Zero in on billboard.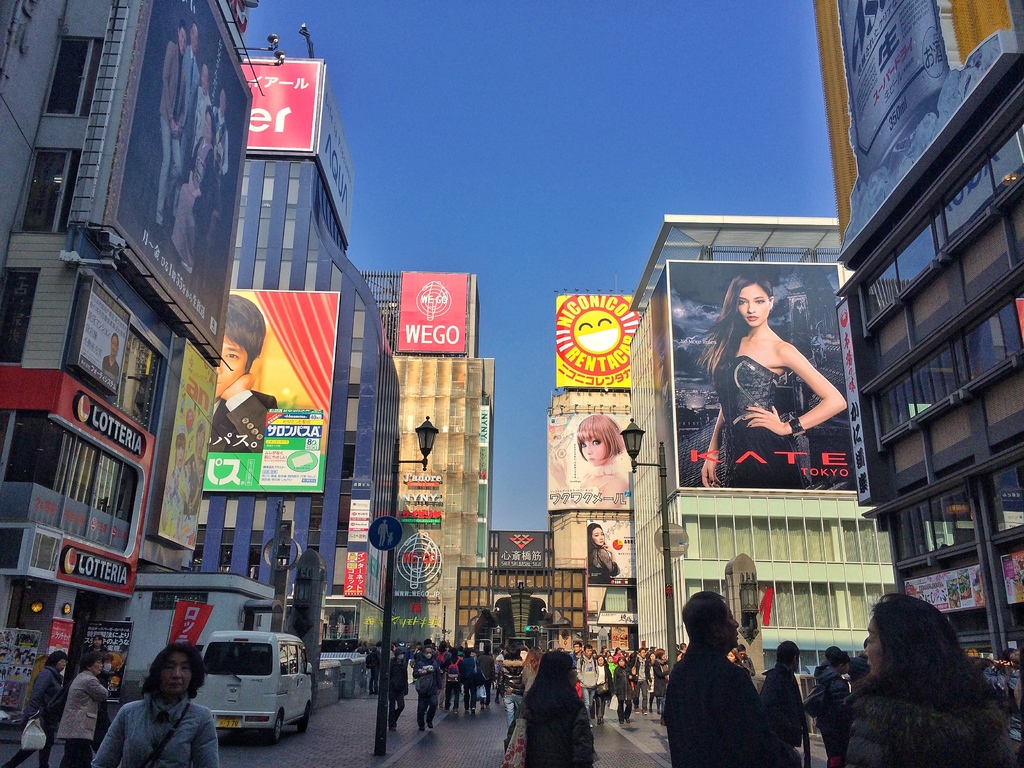
Zeroed in: (200,290,334,486).
